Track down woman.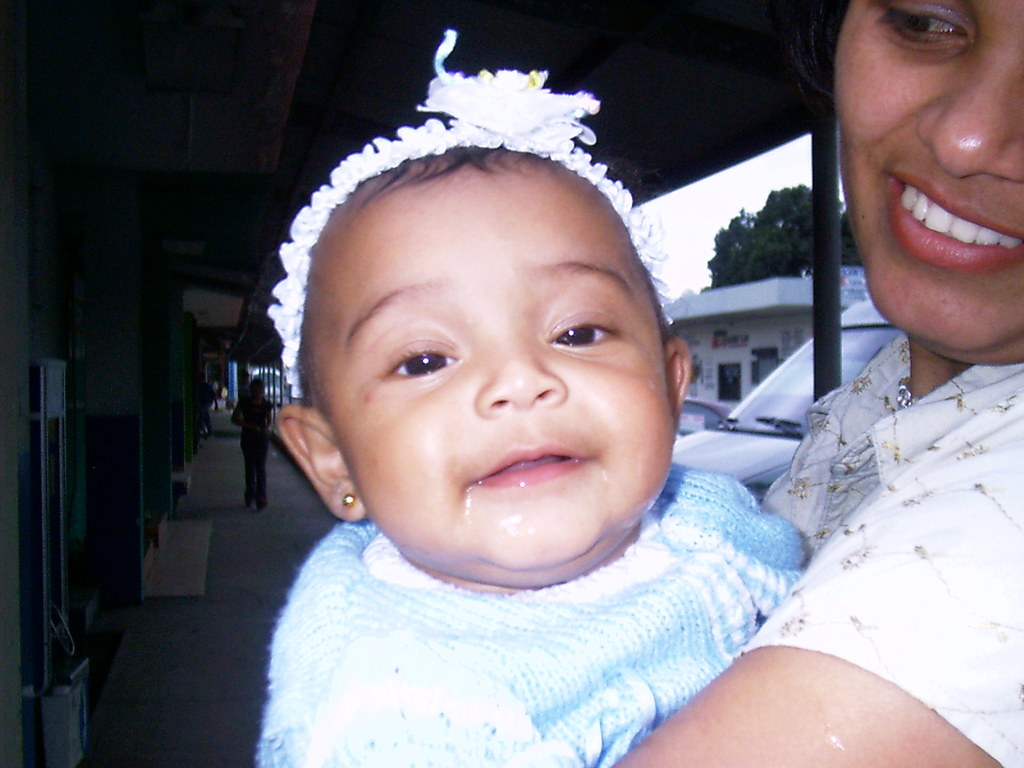
Tracked to <region>227, 373, 276, 516</region>.
